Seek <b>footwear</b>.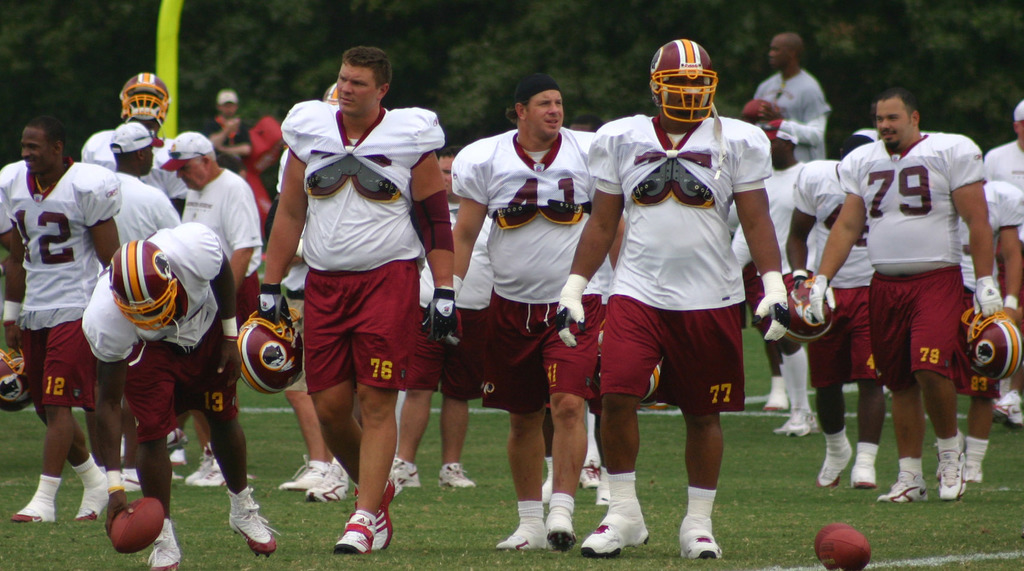
[357, 474, 397, 525].
